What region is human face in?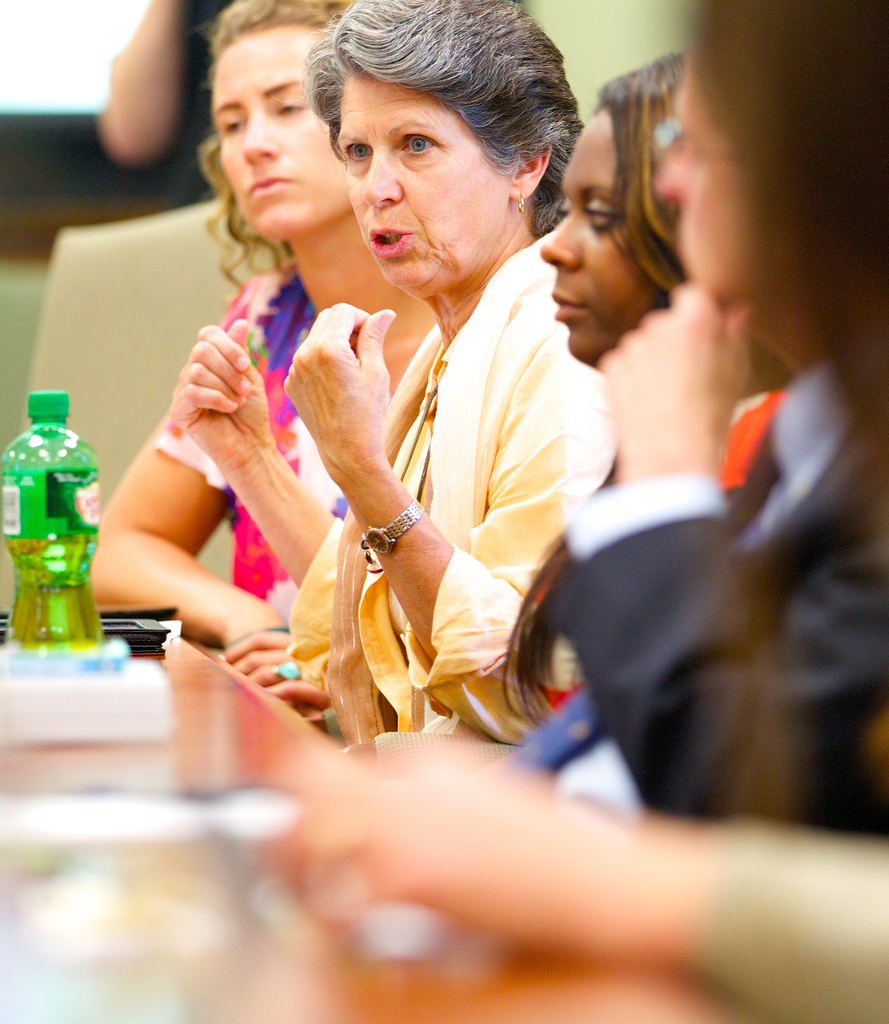
pyautogui.locateOnScreen(533, 113, 675, 364).
